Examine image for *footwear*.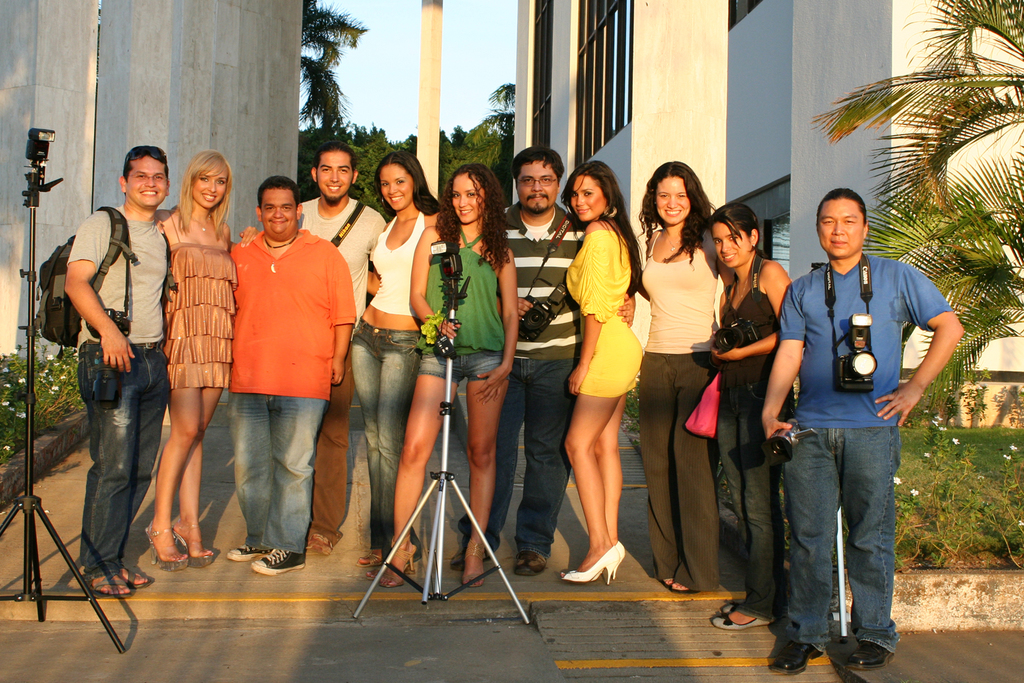
Examination result: crop(509, 540, 542, 570).
